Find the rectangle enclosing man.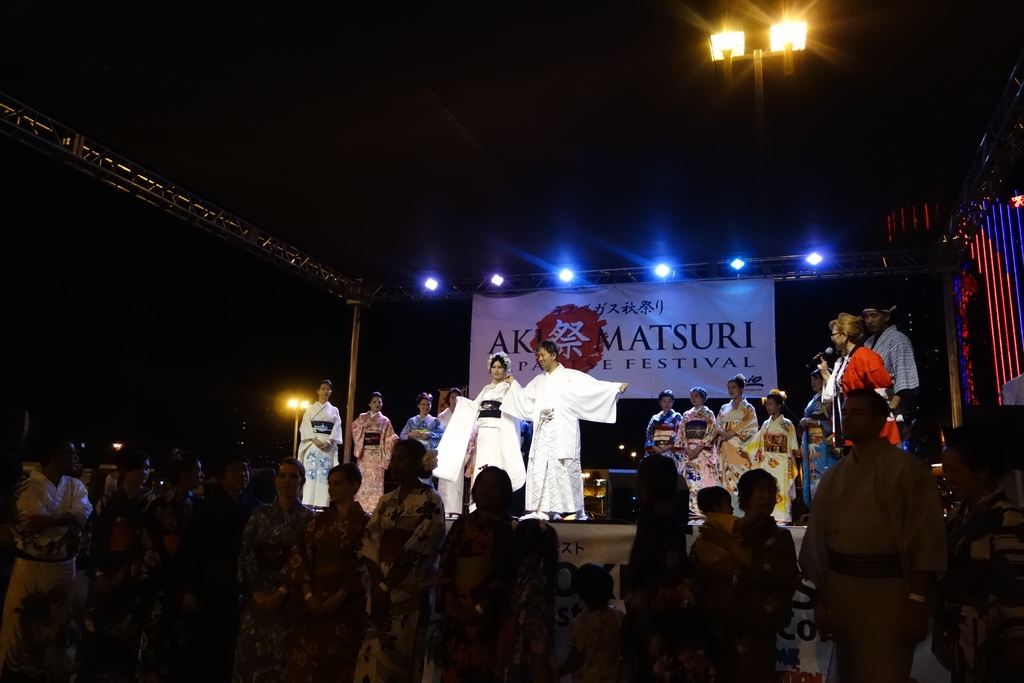
Rect(856, 294, 923, 419).
